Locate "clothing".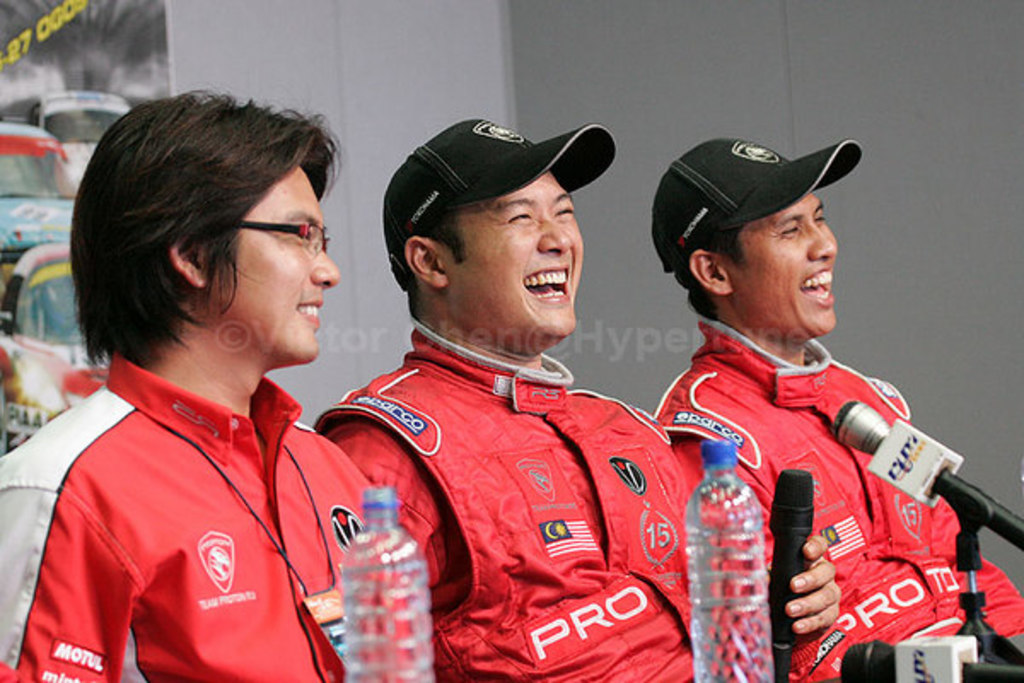
Bounding box: select_region(649, 302, 1022, 678).
